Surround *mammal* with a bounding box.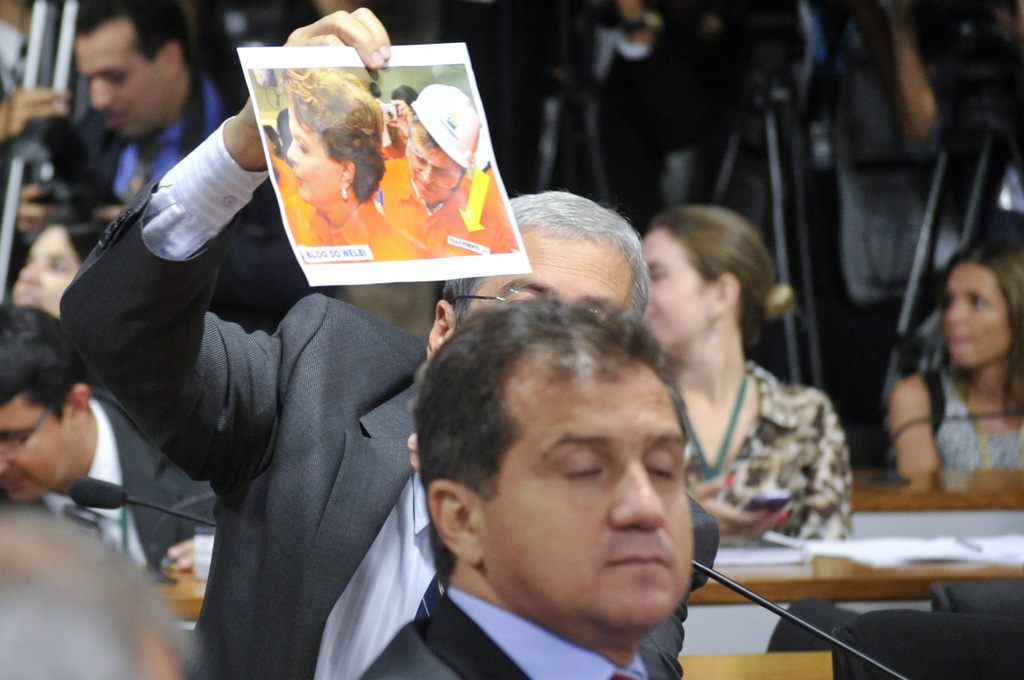
Rect(7, 220, 108, 319).
